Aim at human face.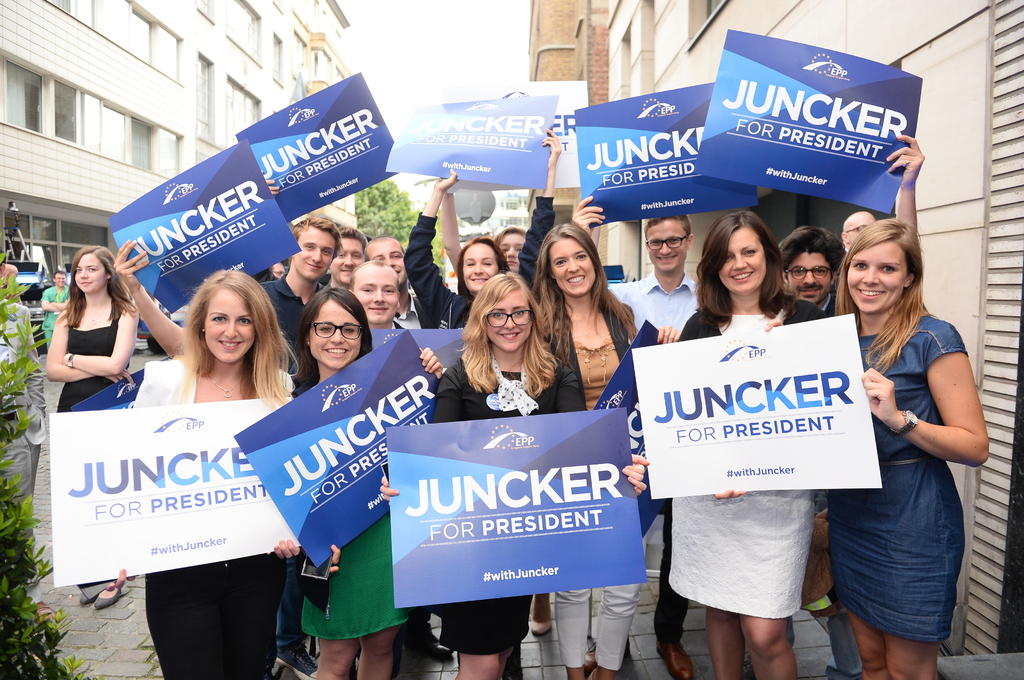
Aimed at <region>719, 226, 766, 292</region>.
